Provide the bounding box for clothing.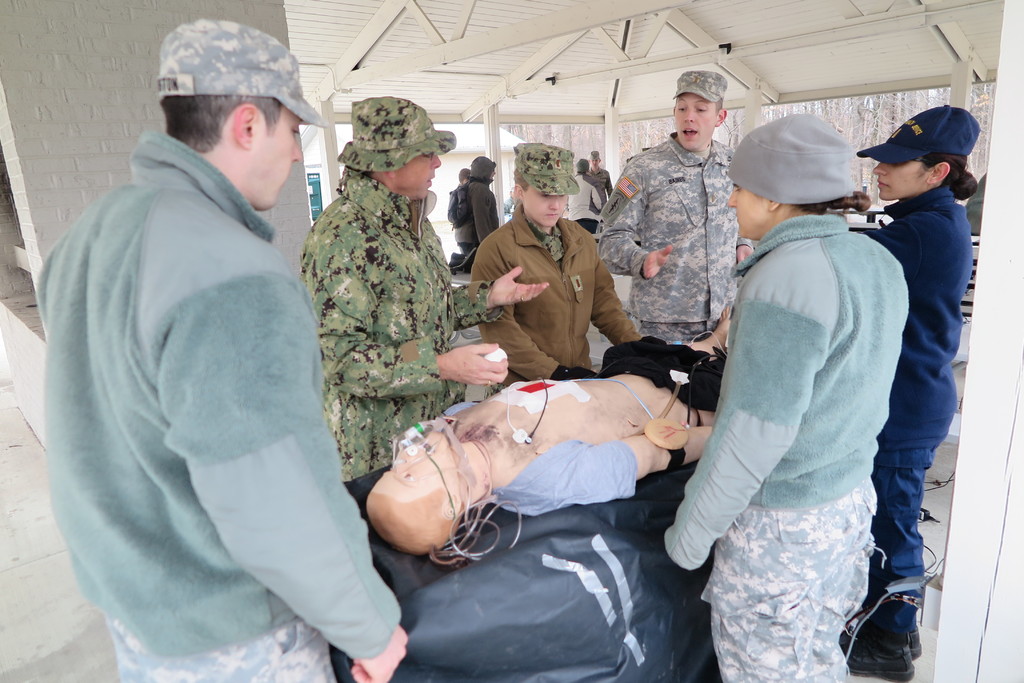
[left=304, top=166, right=504, bottom=492].
